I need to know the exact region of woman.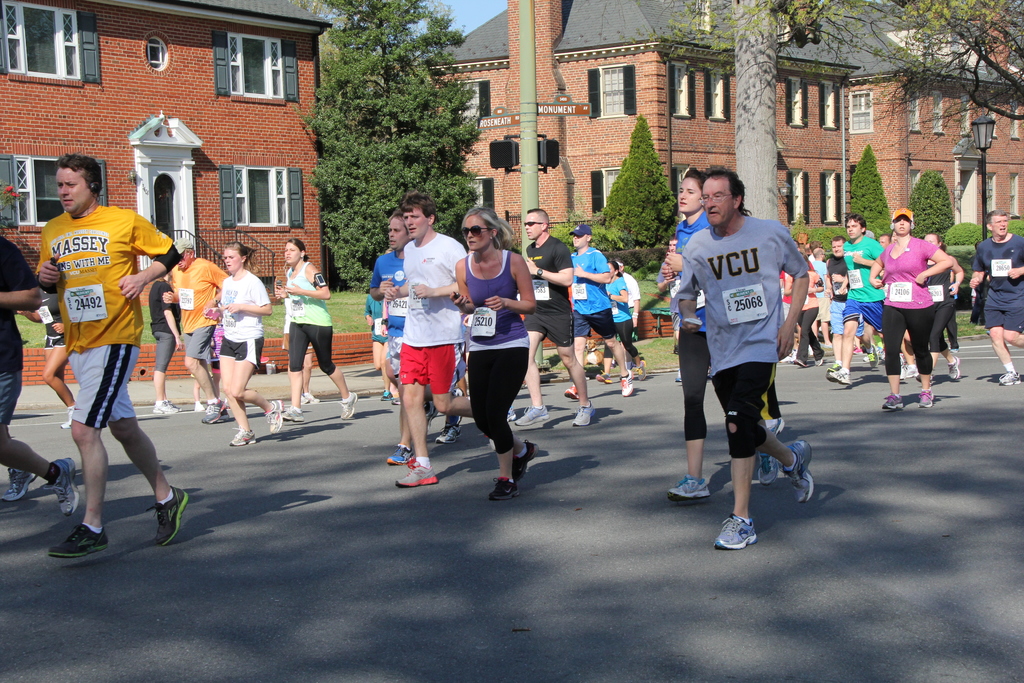
Region: [202,242,281,450].
